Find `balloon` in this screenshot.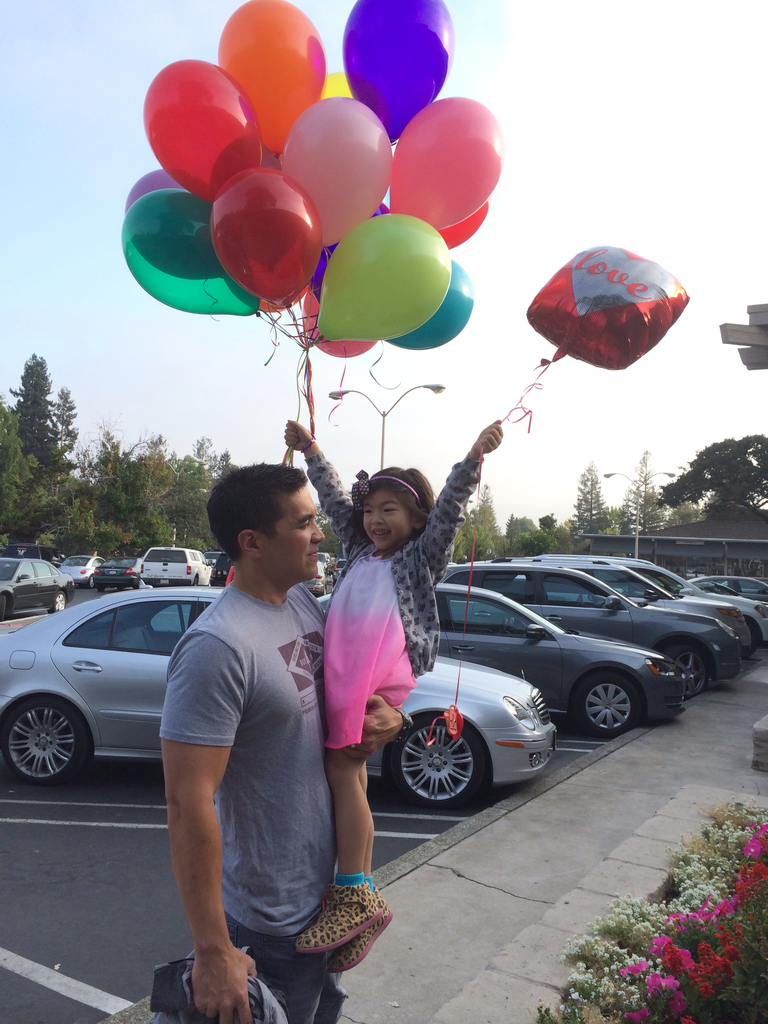
The bounding box for `balloon` is (145, 60, 268, 200).
